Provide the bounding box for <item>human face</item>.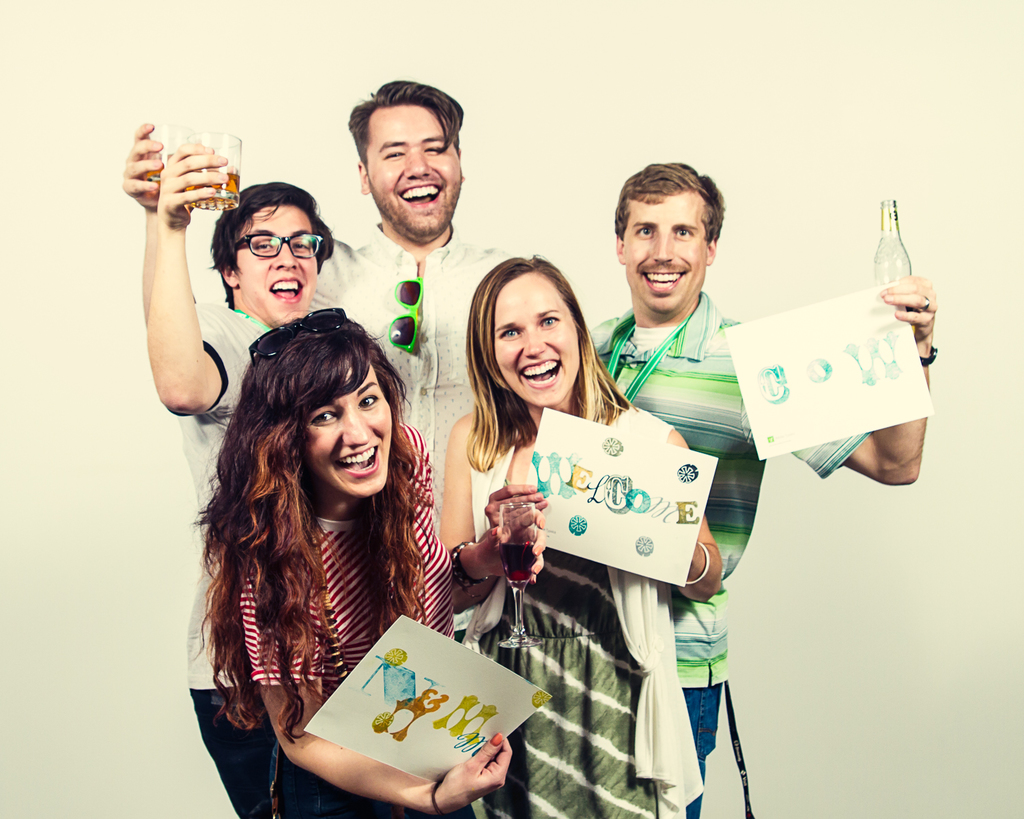
region(307, 366, 392, 498).
